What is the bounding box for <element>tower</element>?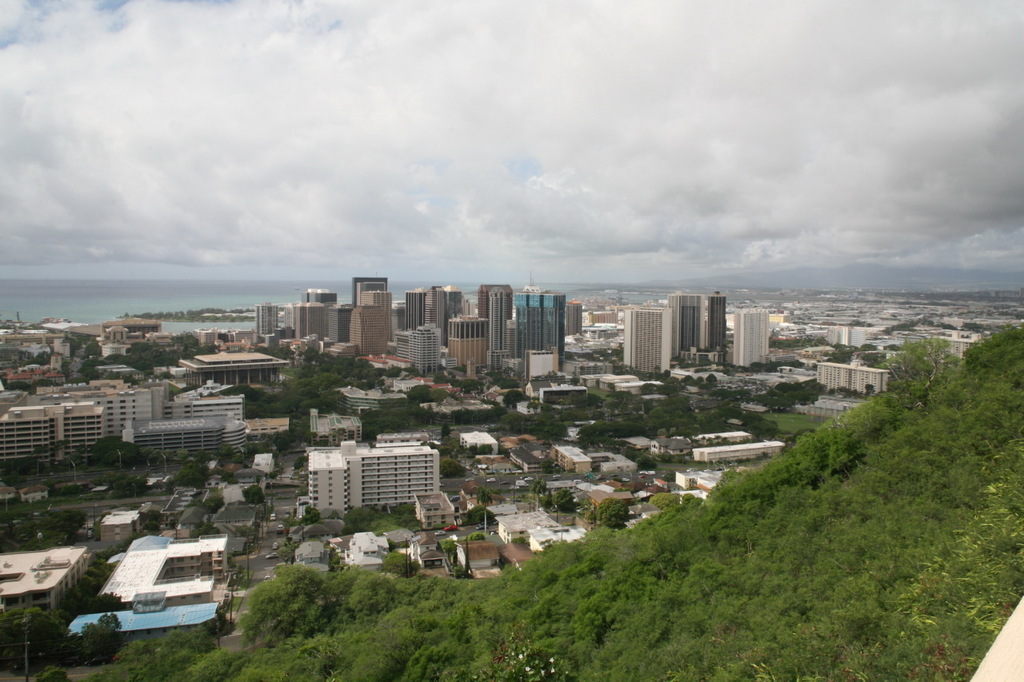
[x1=702, y1=293, x2=722, y2=351].
